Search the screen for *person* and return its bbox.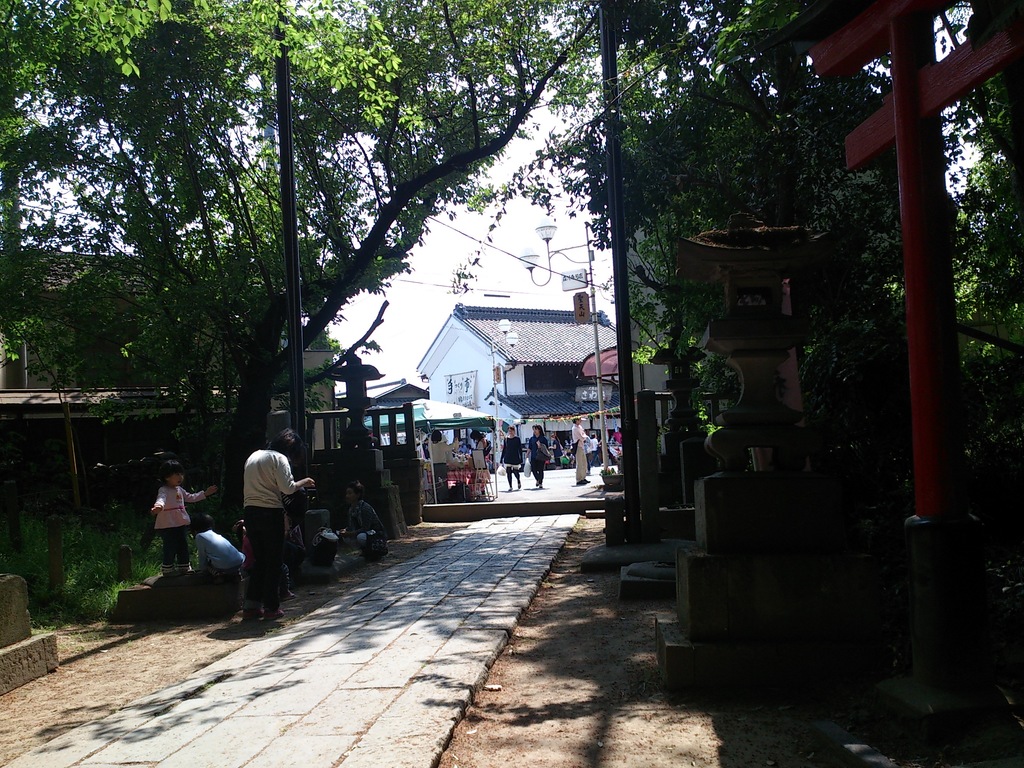
Found: locate(340, 479, 390, 560).
